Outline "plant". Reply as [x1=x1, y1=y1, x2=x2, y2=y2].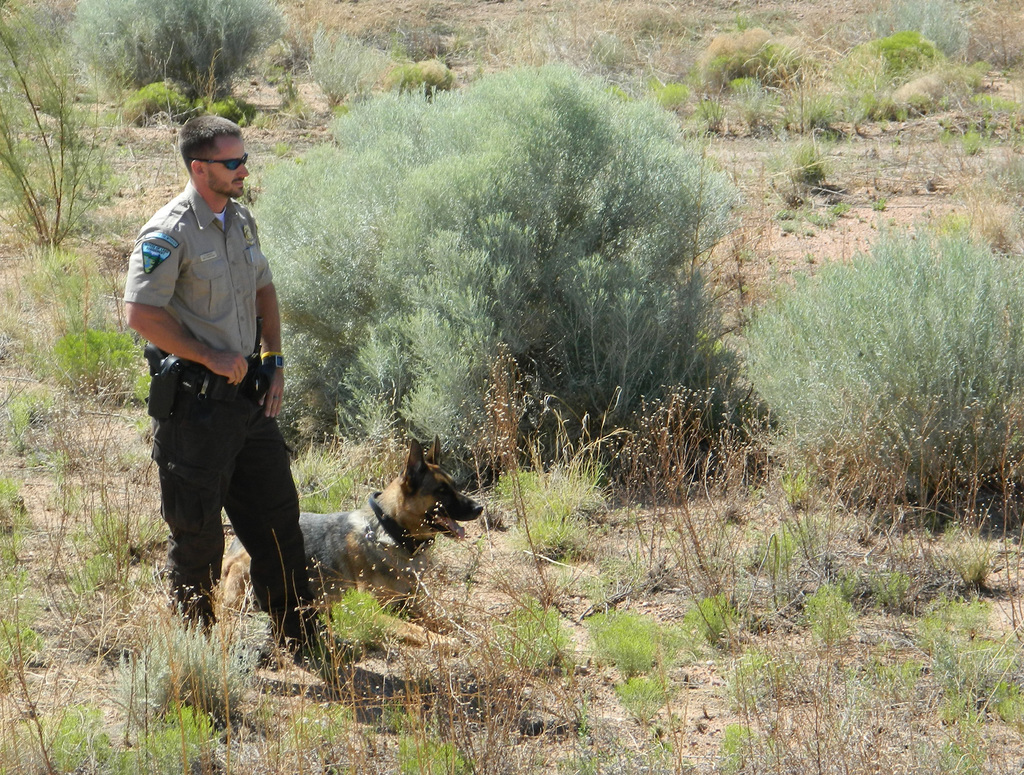
[x1=58, y1=0, x2=305, y2=115].
